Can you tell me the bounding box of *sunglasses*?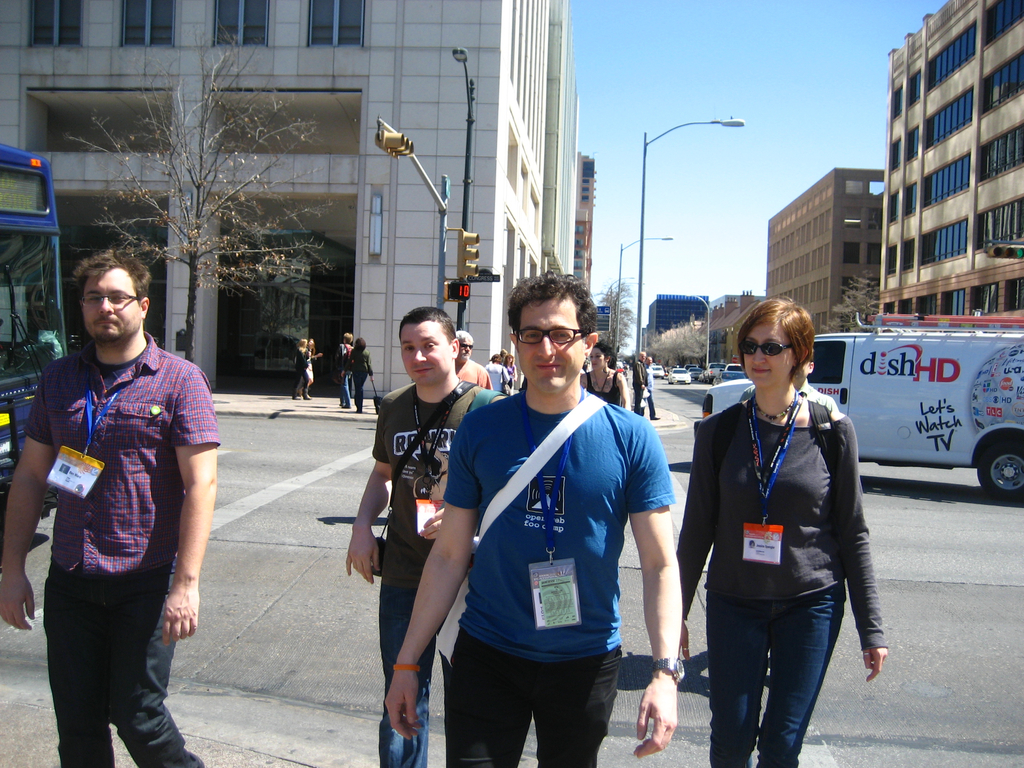
box=[737, 339, 797, 354].
